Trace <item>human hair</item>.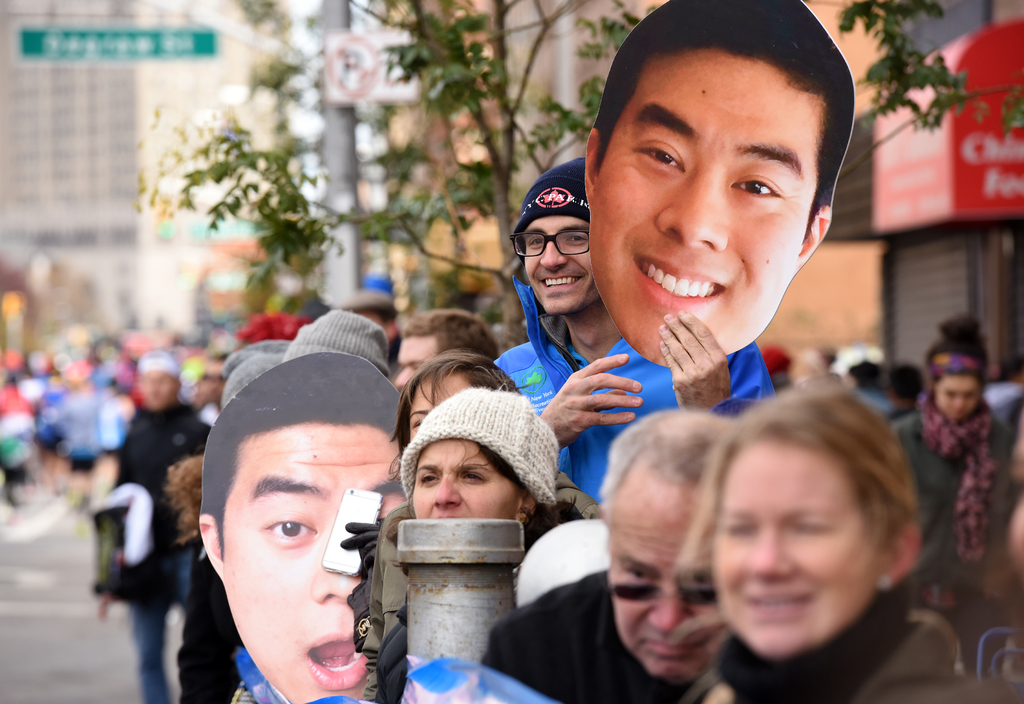
Traced to (409, 436, 531, 496).
